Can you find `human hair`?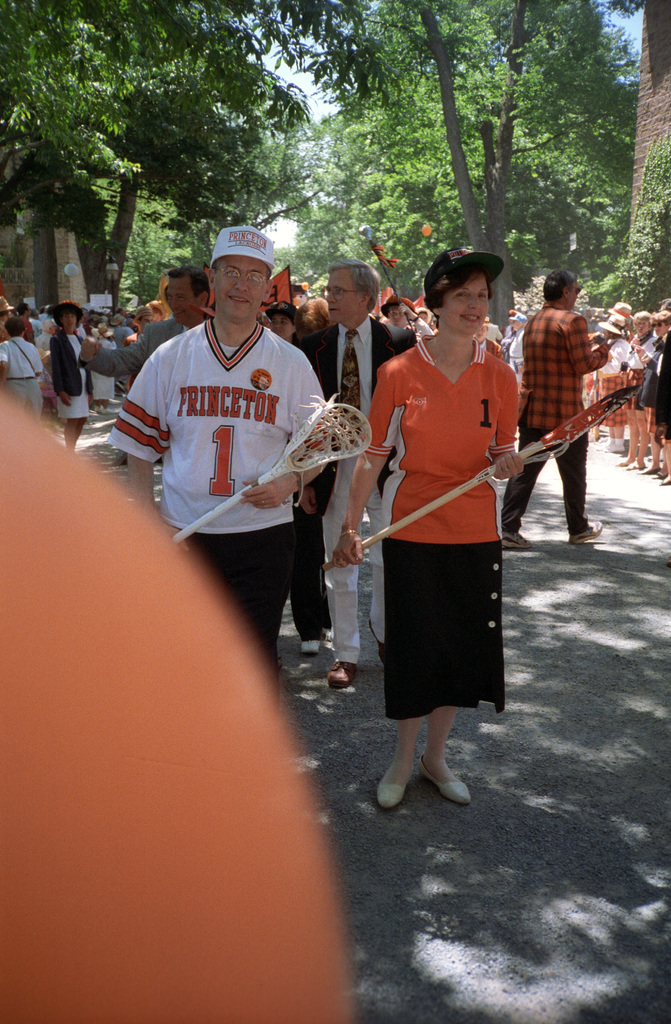
Yes, bounding box: l=4, t=317, r=30, b=337.
